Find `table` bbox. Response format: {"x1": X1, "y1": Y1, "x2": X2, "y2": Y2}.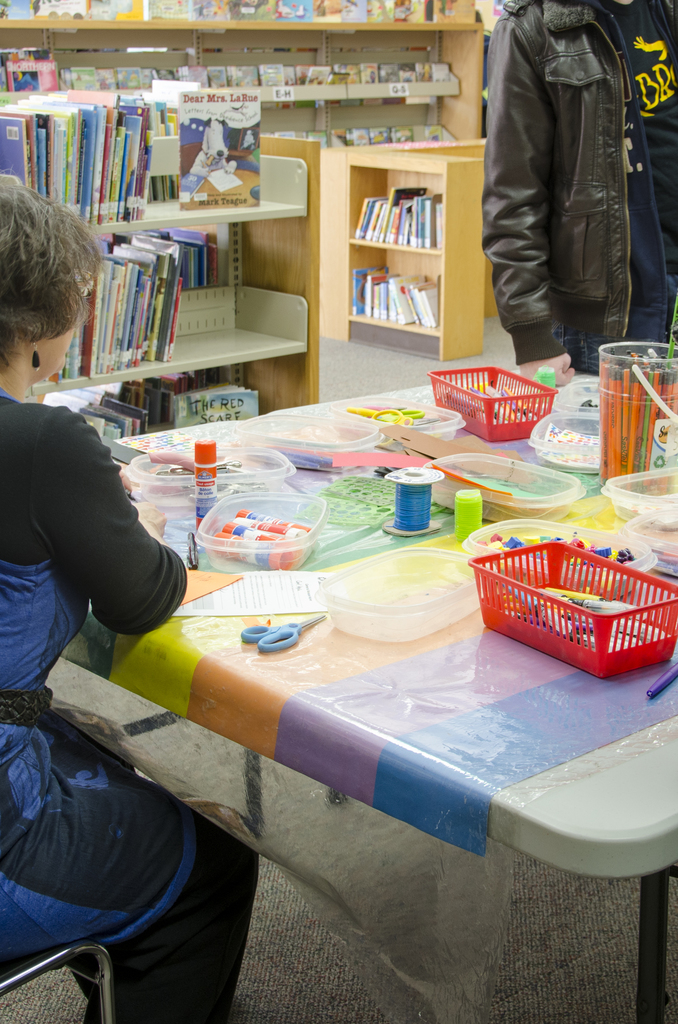
{"x1": 91, "y1": 492, "x2": 677, "y2": 970}.
